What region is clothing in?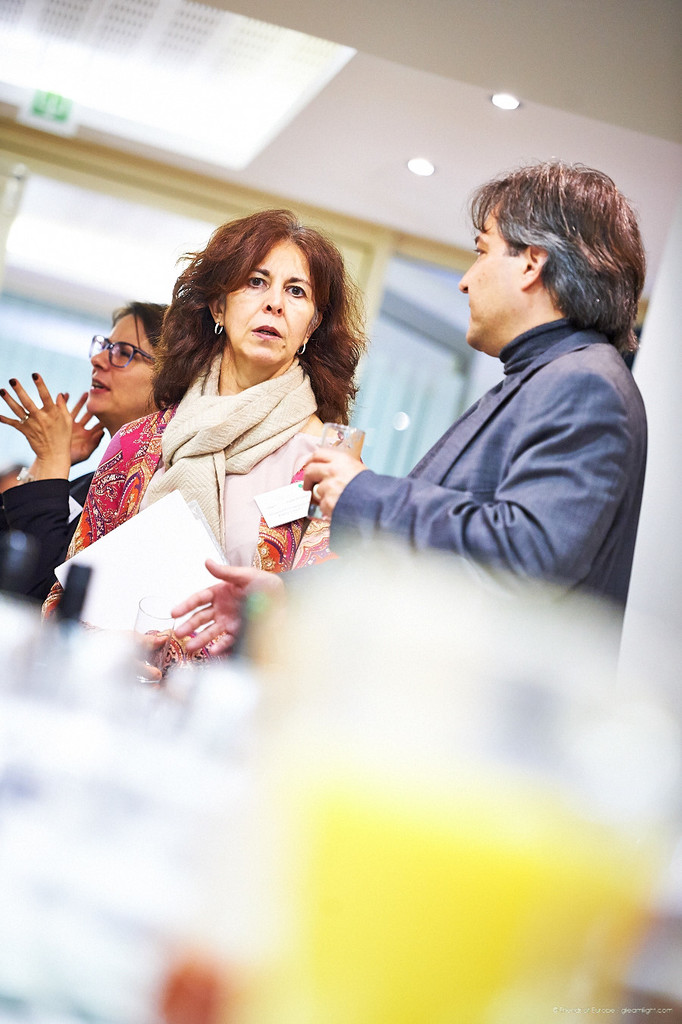
x1=317, y1=246, x2=646, y2=621.
